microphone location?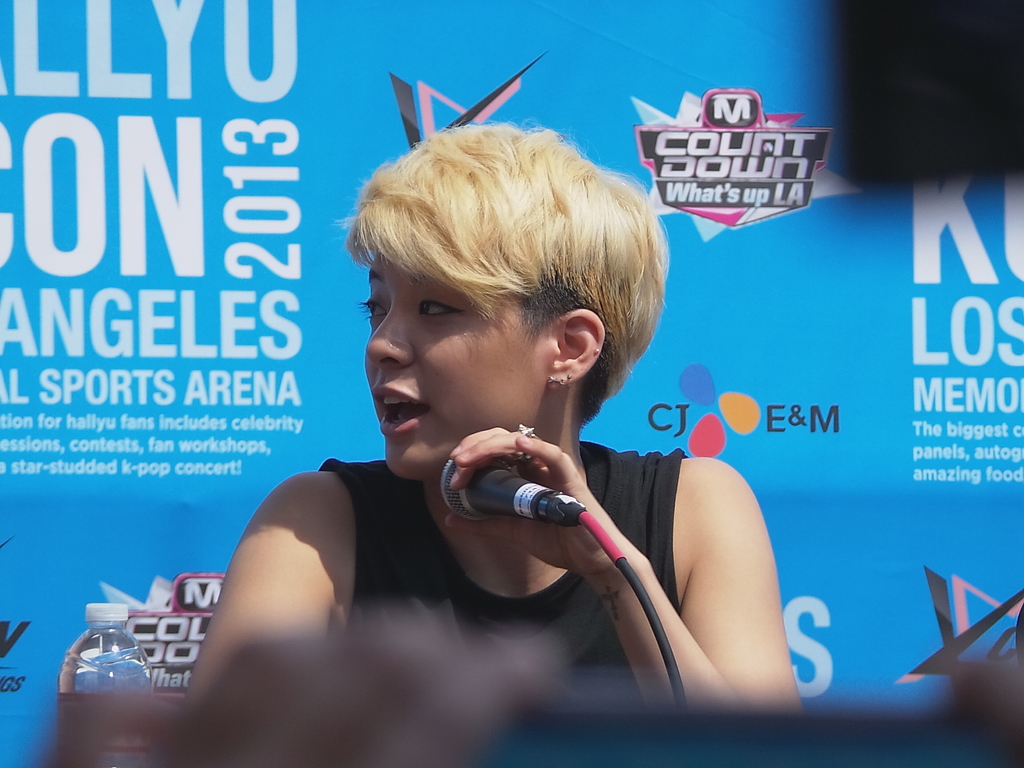
{"x1": 439, "y1": 449, "x2": 598, "y2": 527}
